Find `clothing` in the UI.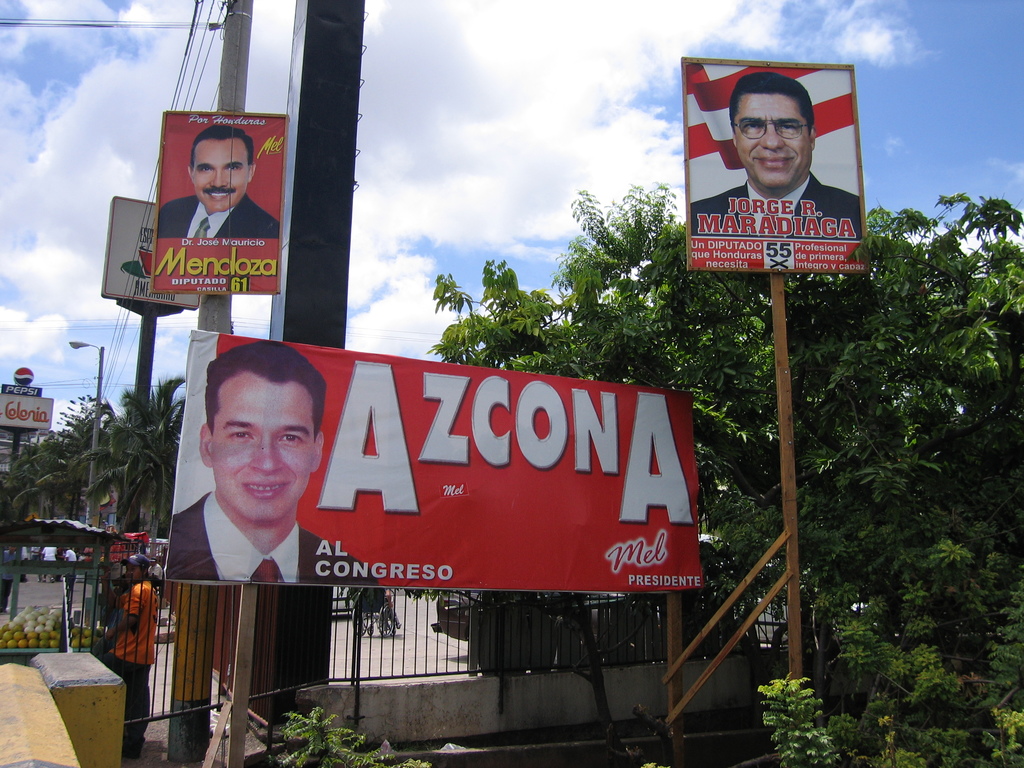
UI element at BBox(167, 488, 378, 586).
